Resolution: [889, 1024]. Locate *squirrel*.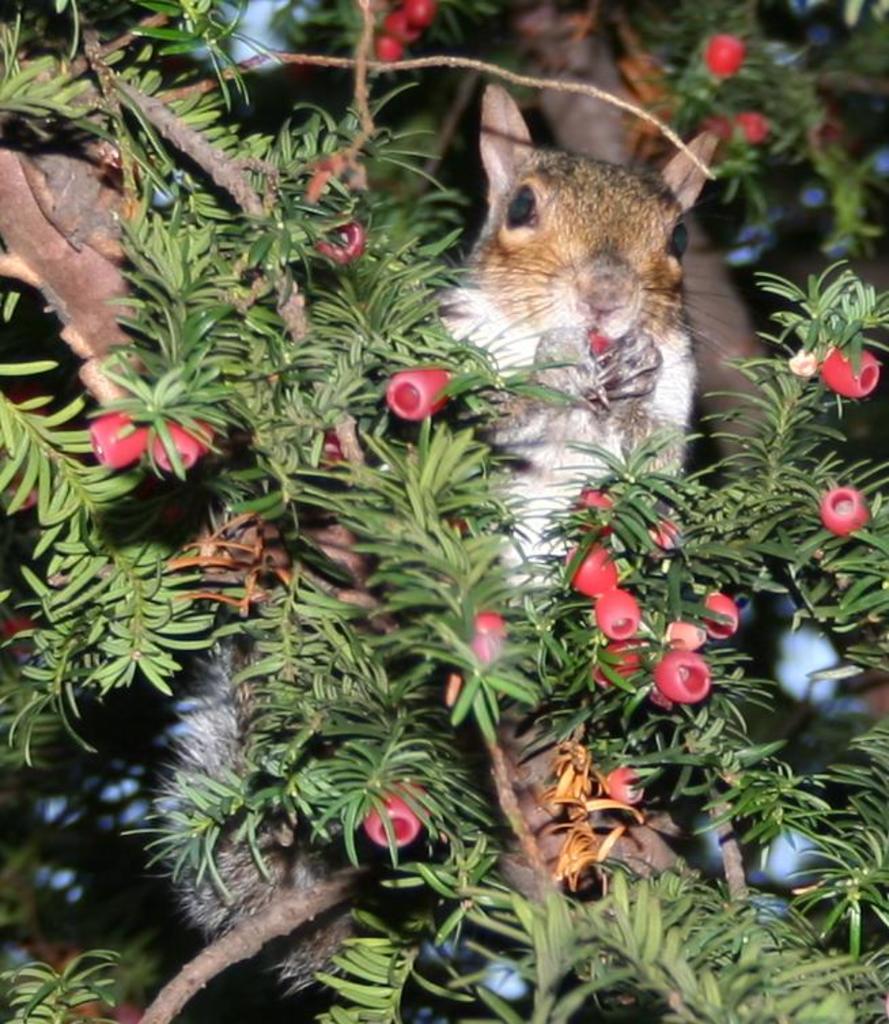
select_region(155, 87, 727, 998).
